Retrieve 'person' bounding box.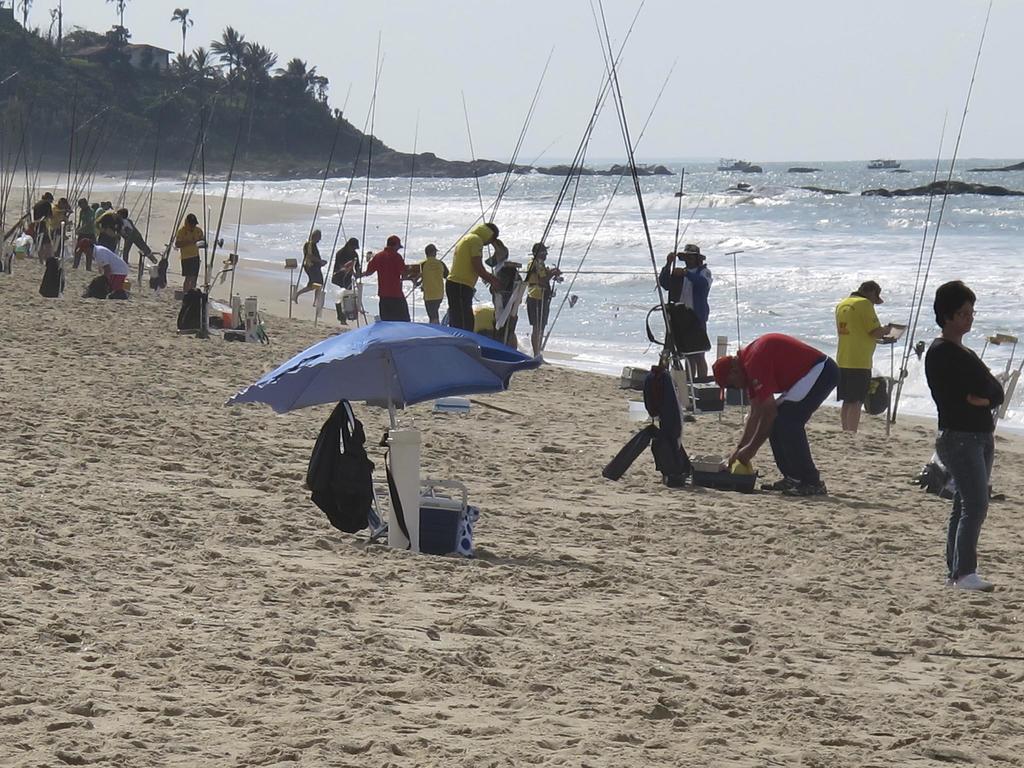
Bounding box: box(82, 237, 129, 300).
